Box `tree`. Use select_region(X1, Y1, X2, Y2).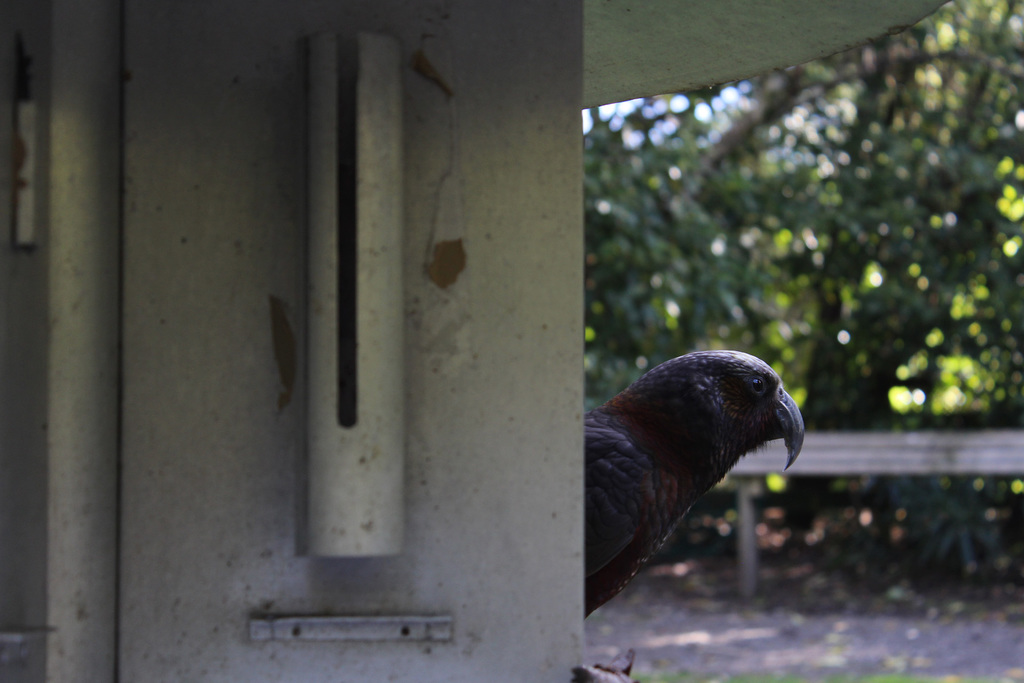
select_region(583, 0, 1023, 564).
